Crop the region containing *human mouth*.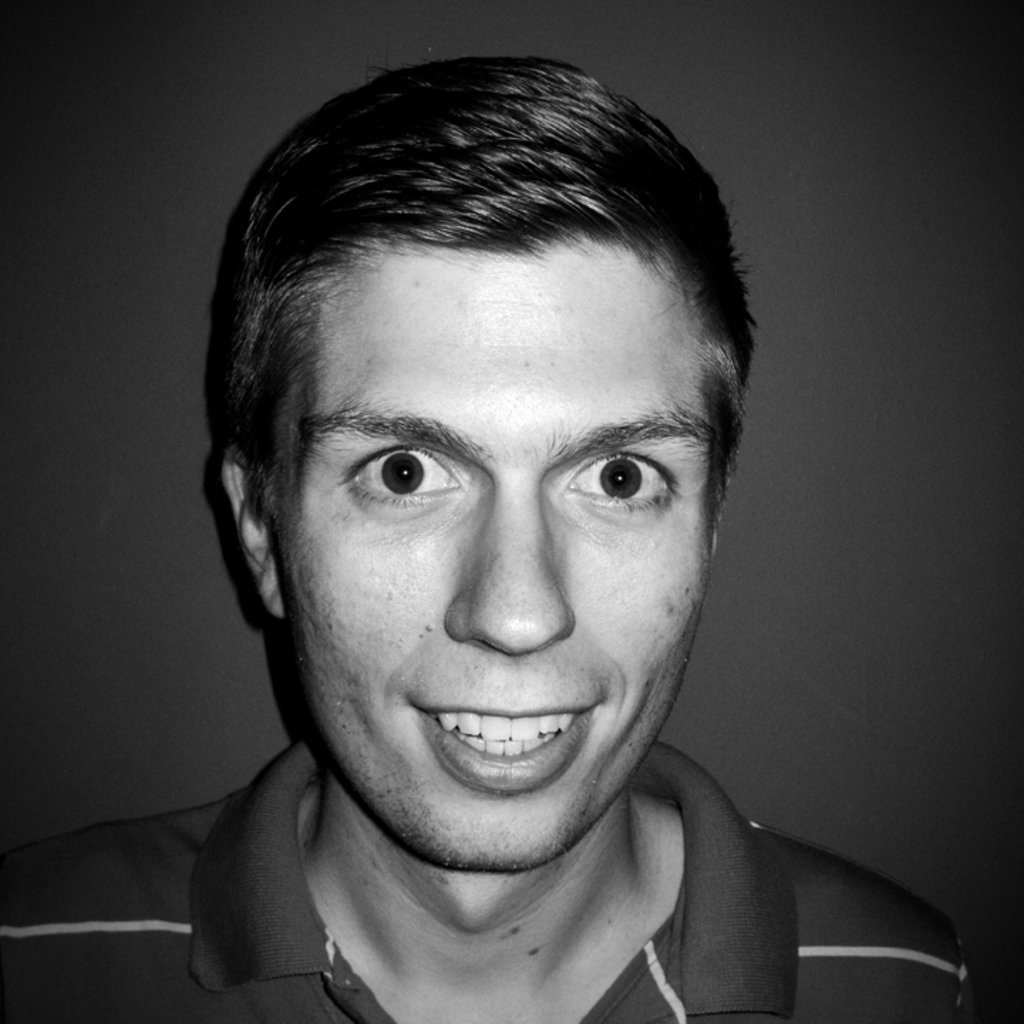
Crop region: [411, 690, 607, 804].
